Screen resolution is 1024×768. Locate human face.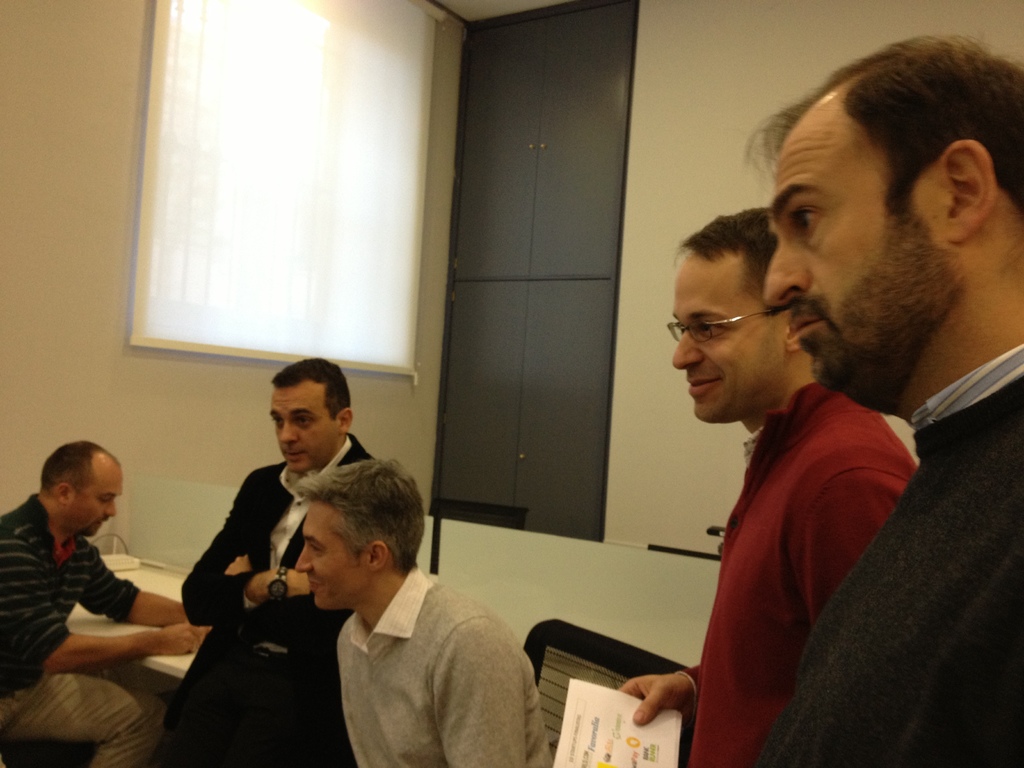
x1=668 y1=248 x2=785 y2=425.
